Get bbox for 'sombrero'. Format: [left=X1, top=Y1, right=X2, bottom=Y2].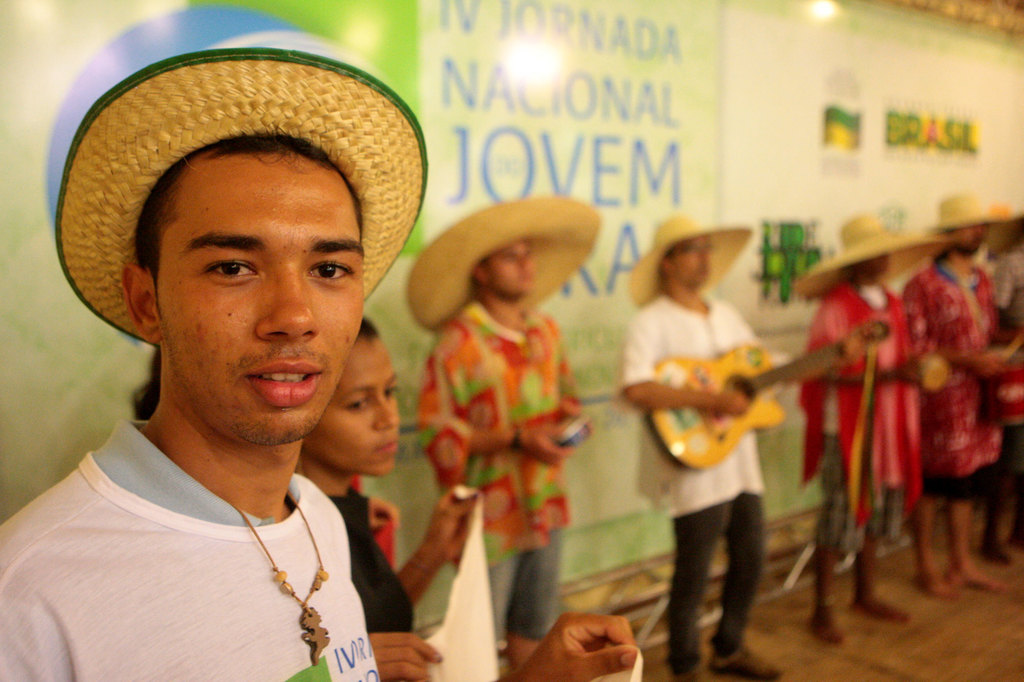
[left=626, top=214, right=751, bottom=313].
